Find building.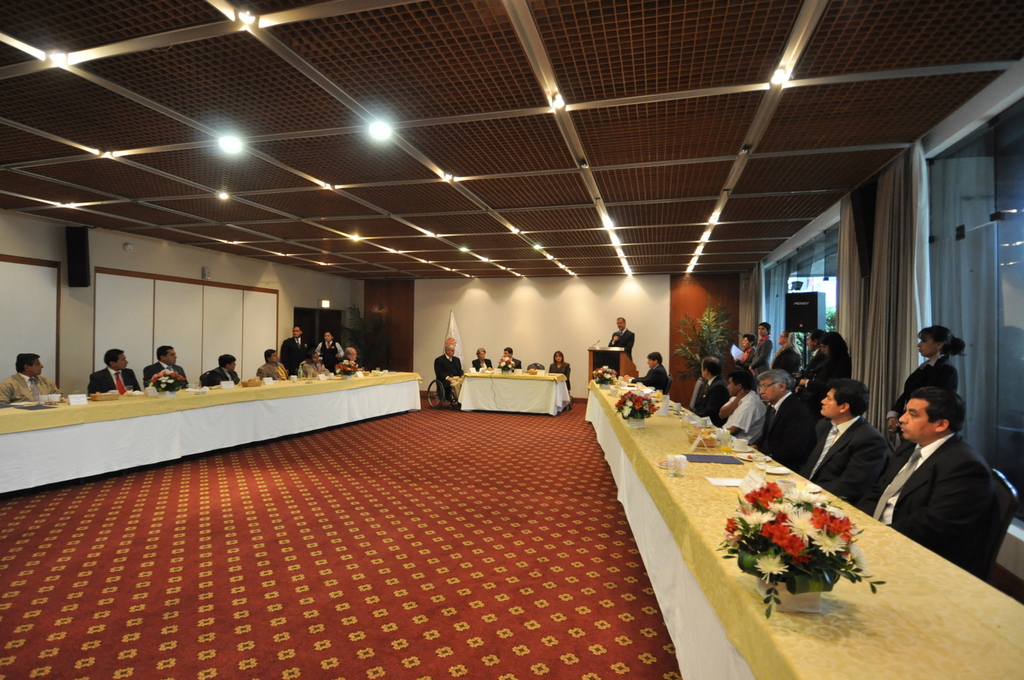
[0,1,1023,679].
